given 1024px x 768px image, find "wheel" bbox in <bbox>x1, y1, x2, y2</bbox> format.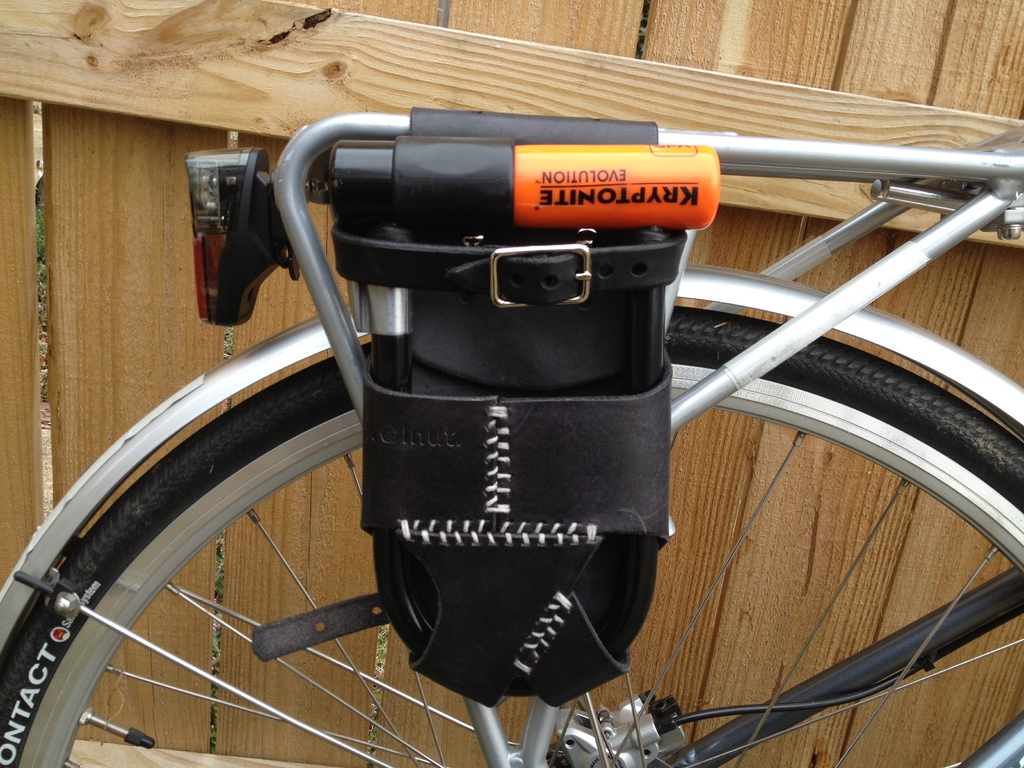
<bbox>0, 270, 1023, 767</bbox>.
